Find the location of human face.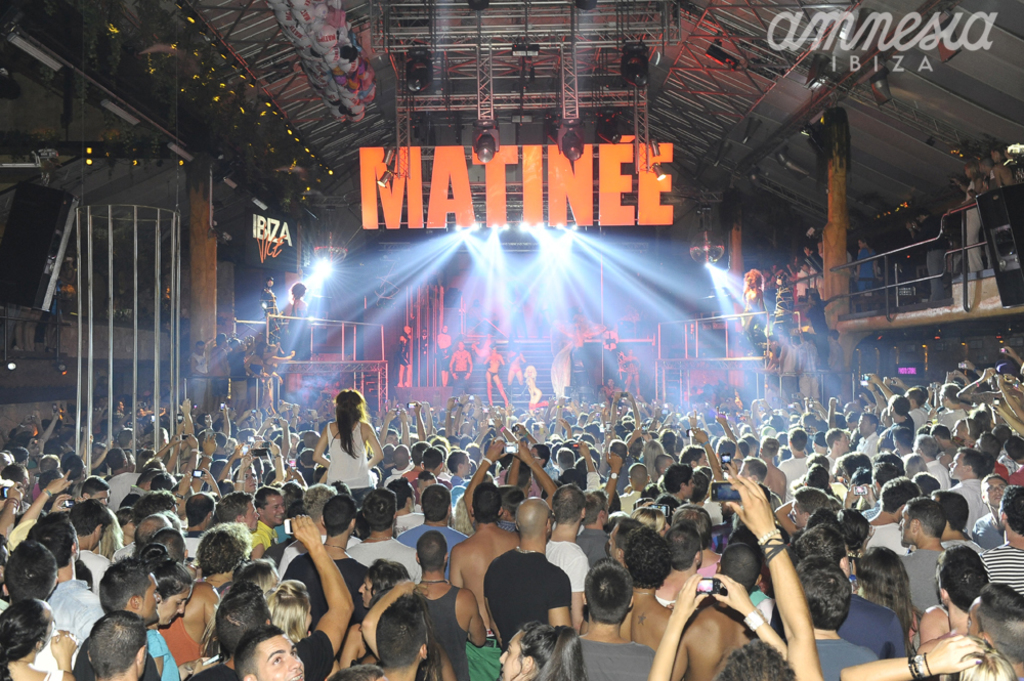
Location: 160, 584, 196, 624.
